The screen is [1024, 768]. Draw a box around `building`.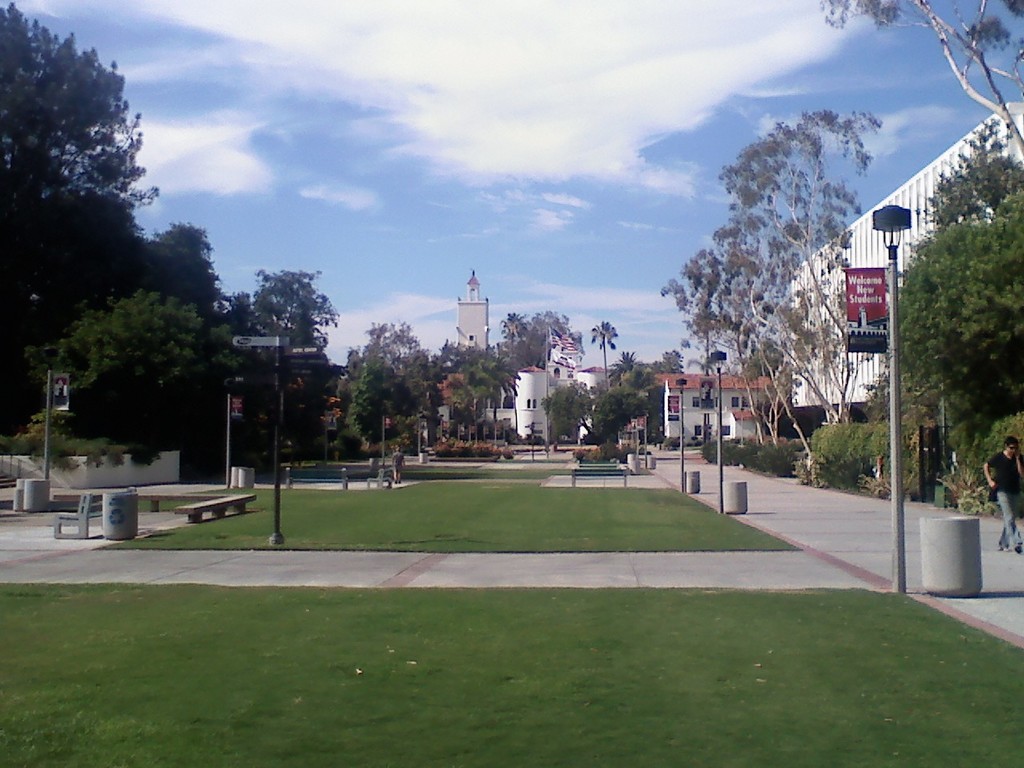
detection(646, 371, 773, 442).
